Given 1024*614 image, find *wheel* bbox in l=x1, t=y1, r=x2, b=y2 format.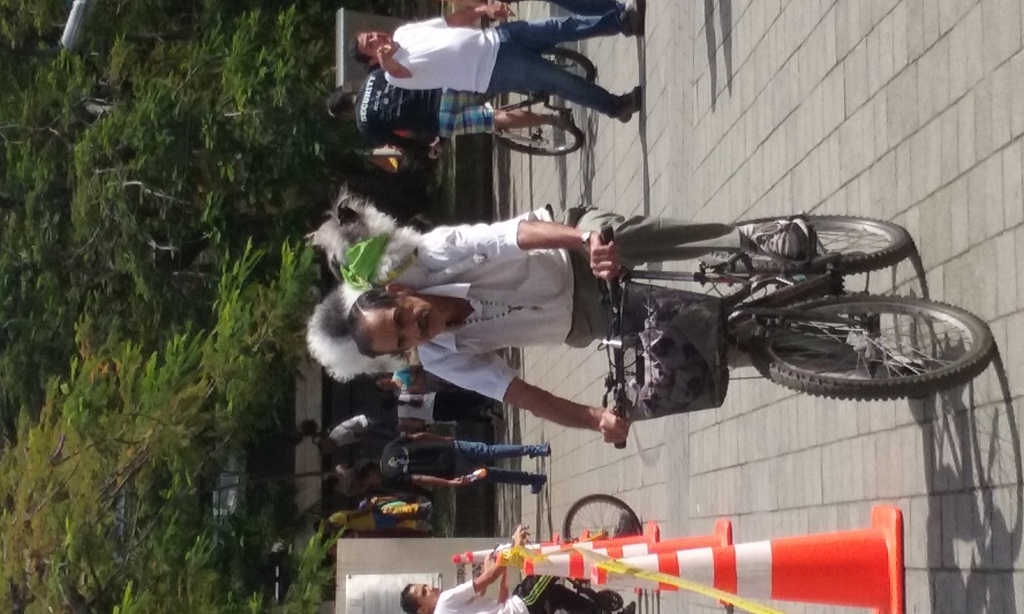
l=714, t=214, r=911, b=274.
